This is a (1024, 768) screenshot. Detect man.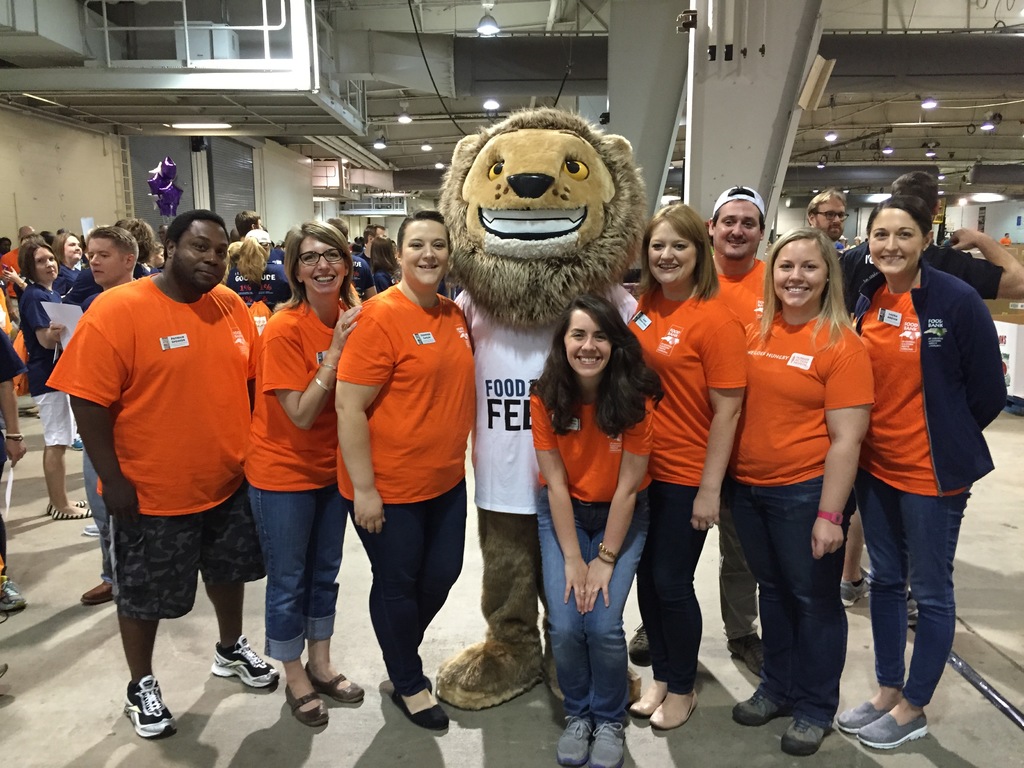
select_region(804, 186, 848, 248).
